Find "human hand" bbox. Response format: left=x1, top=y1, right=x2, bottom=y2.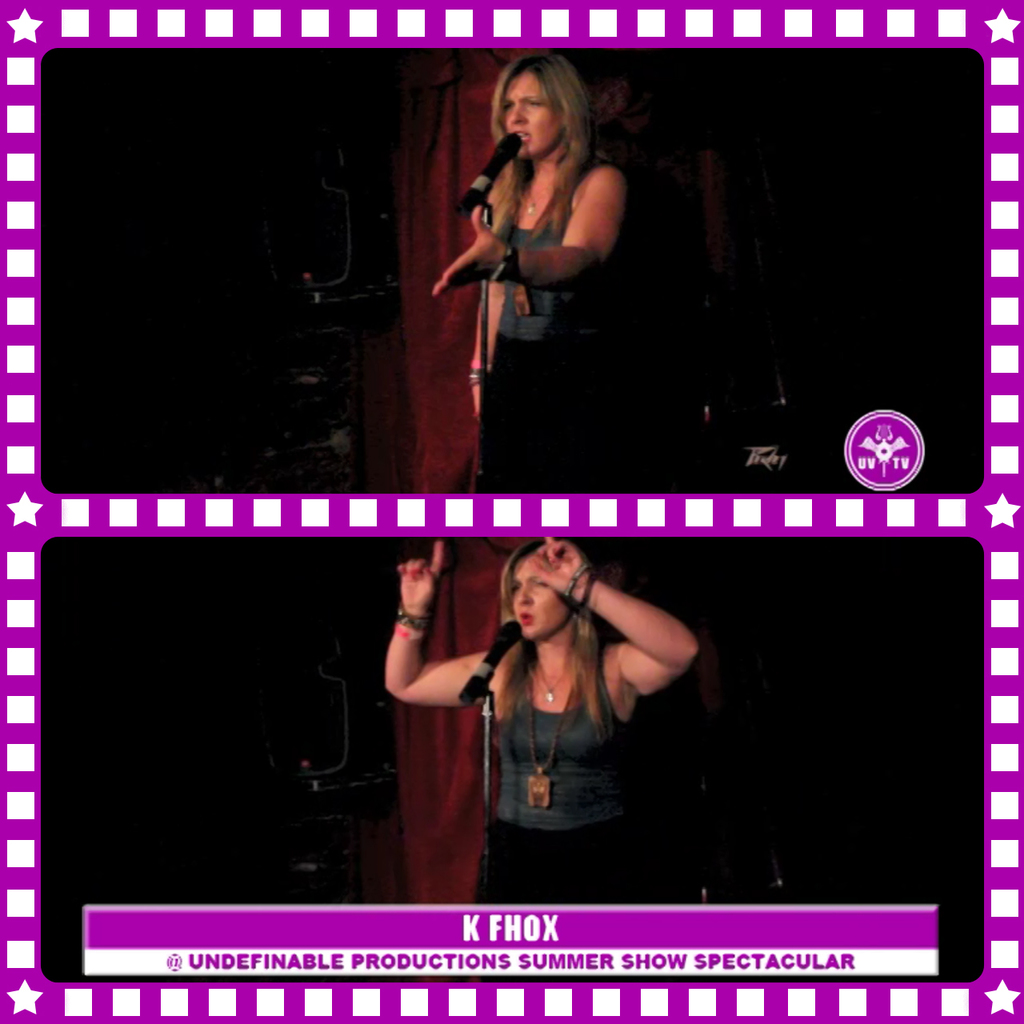
left=432, top=204, right=513, bottom=301.
